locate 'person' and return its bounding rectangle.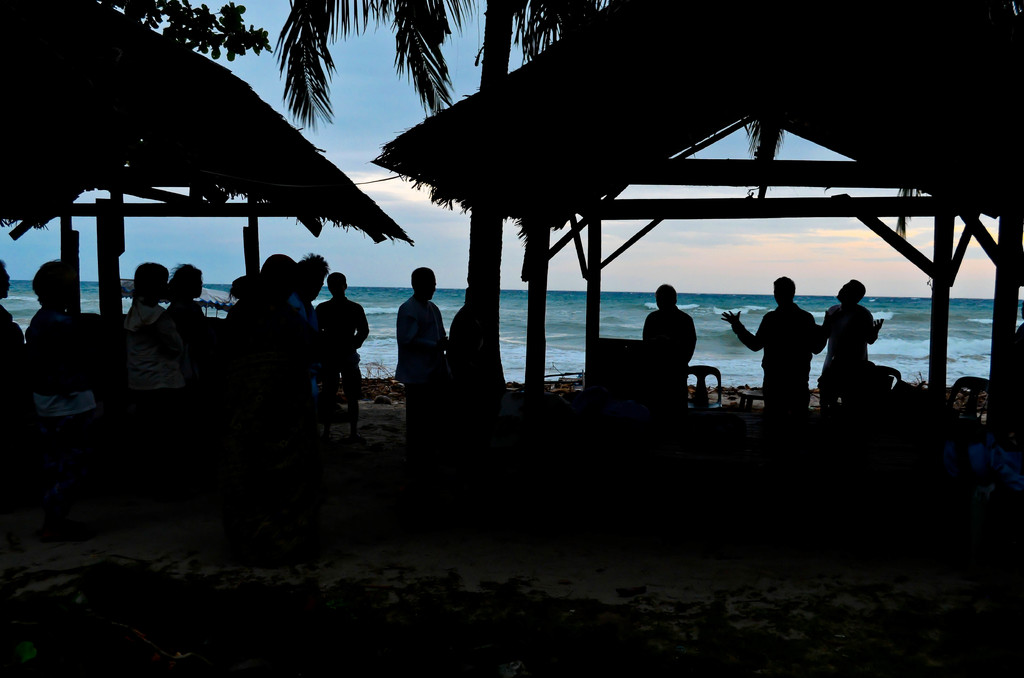
x1=399, y1=266, x2=451, y2=460.
